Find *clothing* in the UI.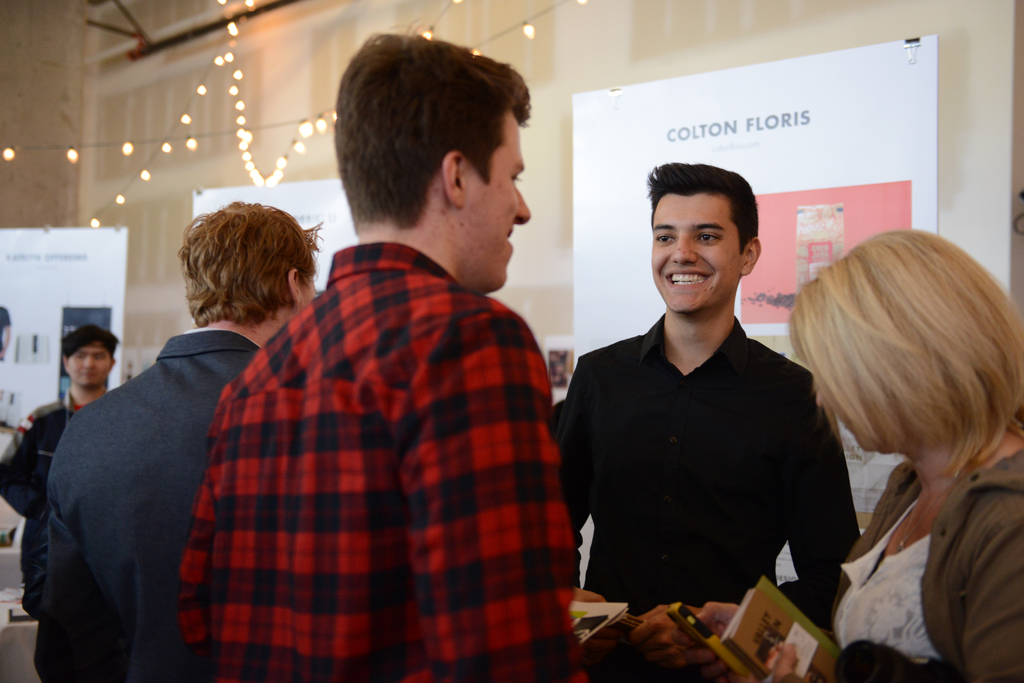
UI element at bbox=(833, 451, 1022, 682).
